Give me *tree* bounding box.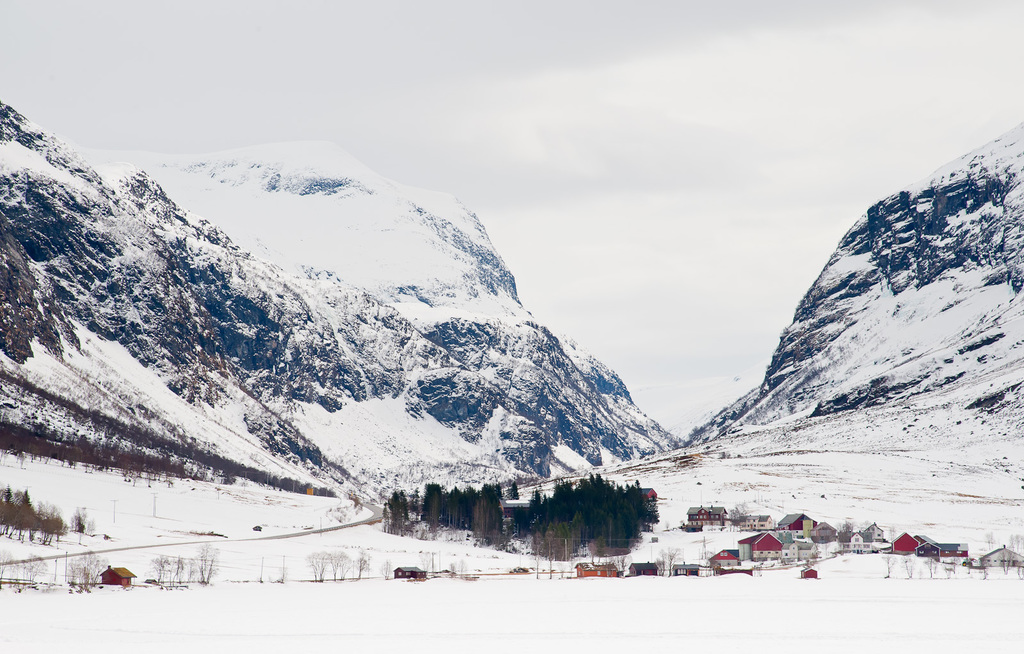
crop(876, 548, 897, 580).
